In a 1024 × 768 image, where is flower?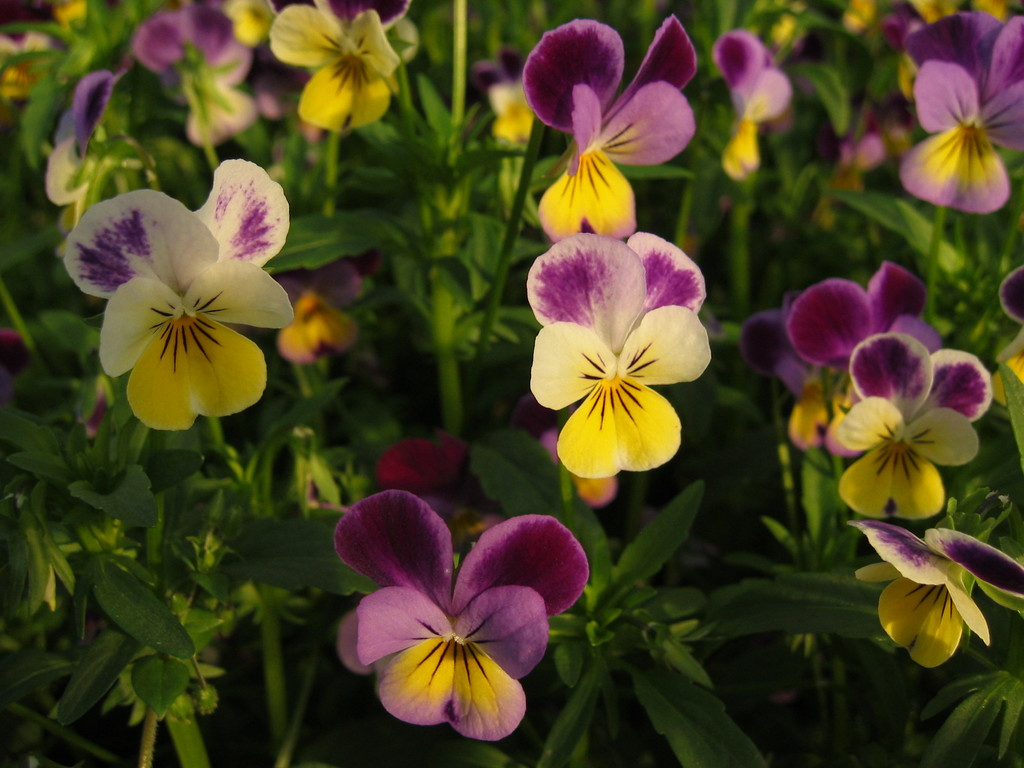
x1=785 y1=262 x2=928 y2=452.
